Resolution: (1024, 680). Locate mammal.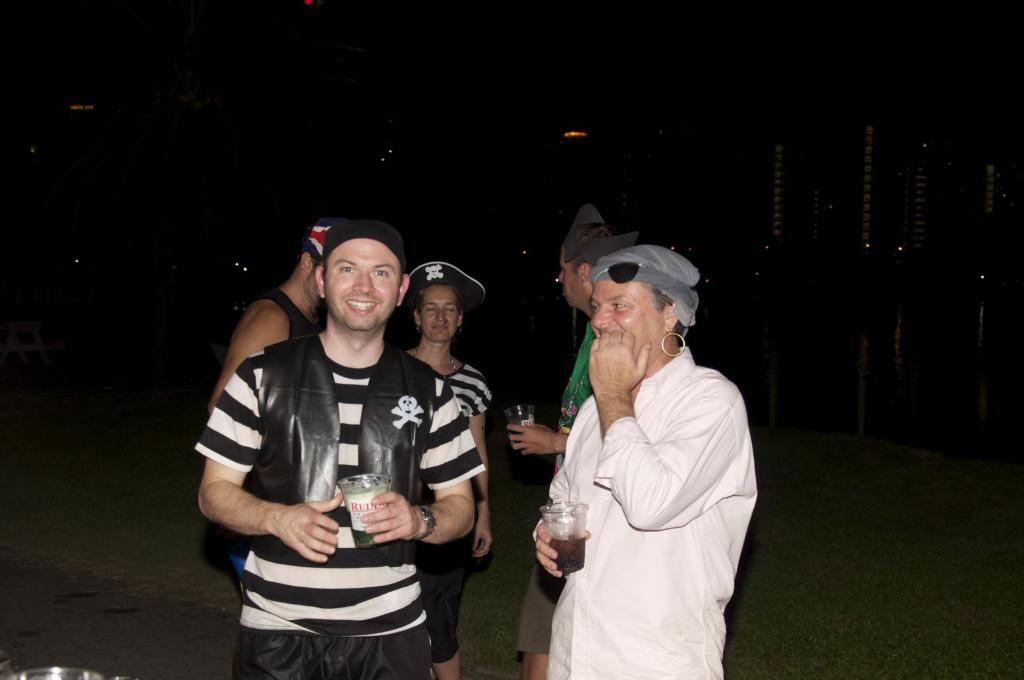
(181,227,465,631).
